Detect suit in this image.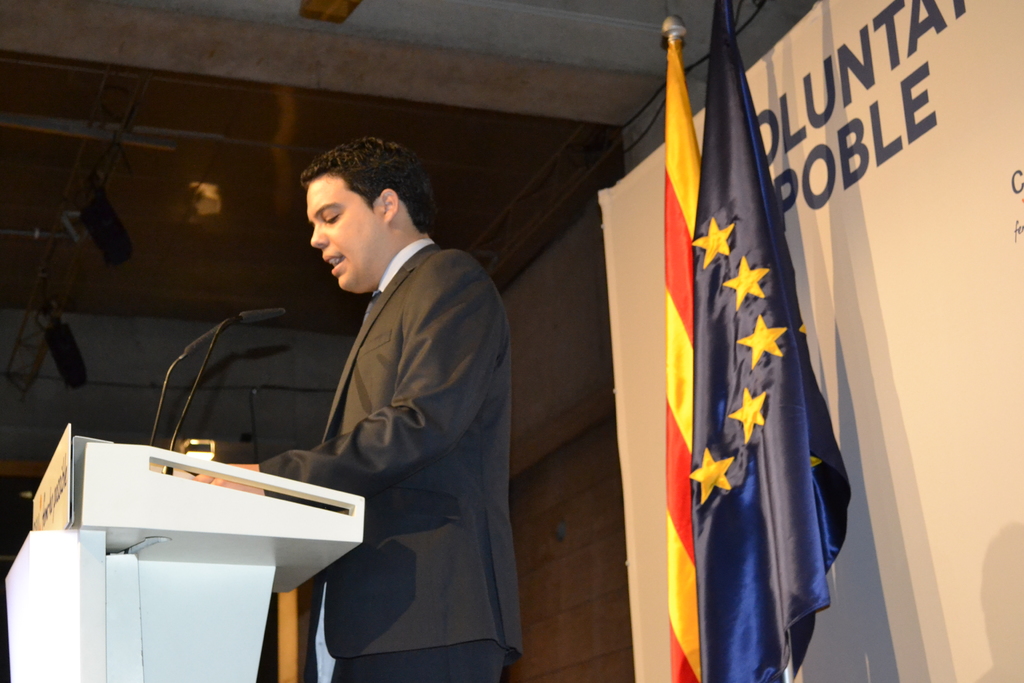
Detection: {"x1": 225, "y1": 233, "x2": 528, "y2": 648}.
